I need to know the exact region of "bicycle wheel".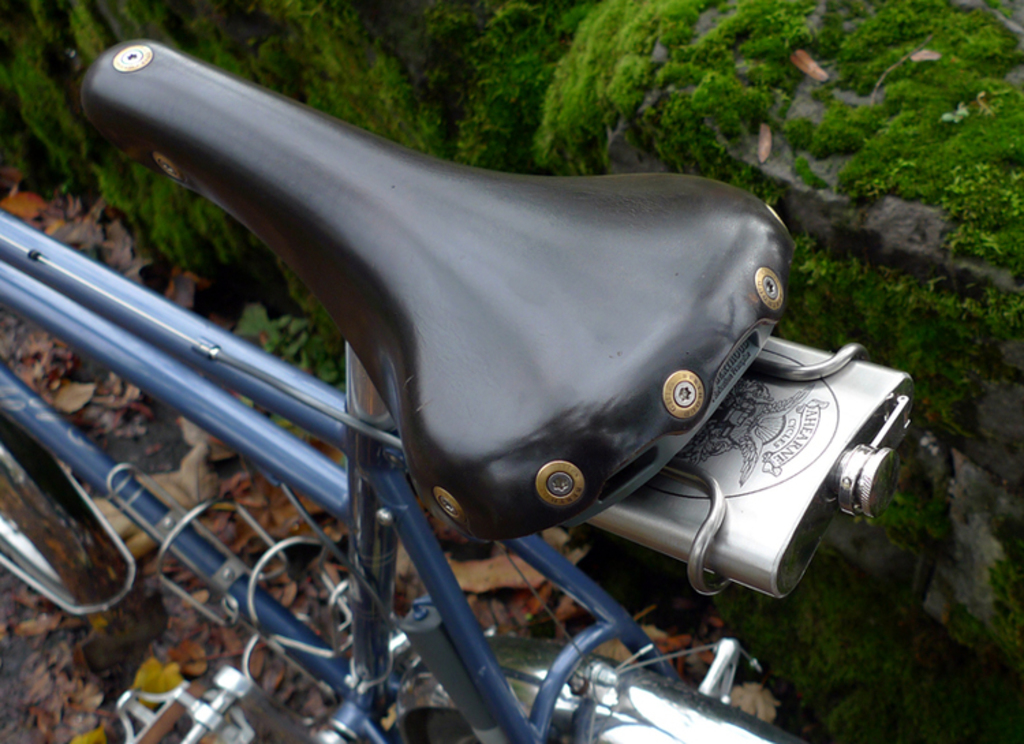
Region: [left=0, top=420, right=130, bottom=616].
